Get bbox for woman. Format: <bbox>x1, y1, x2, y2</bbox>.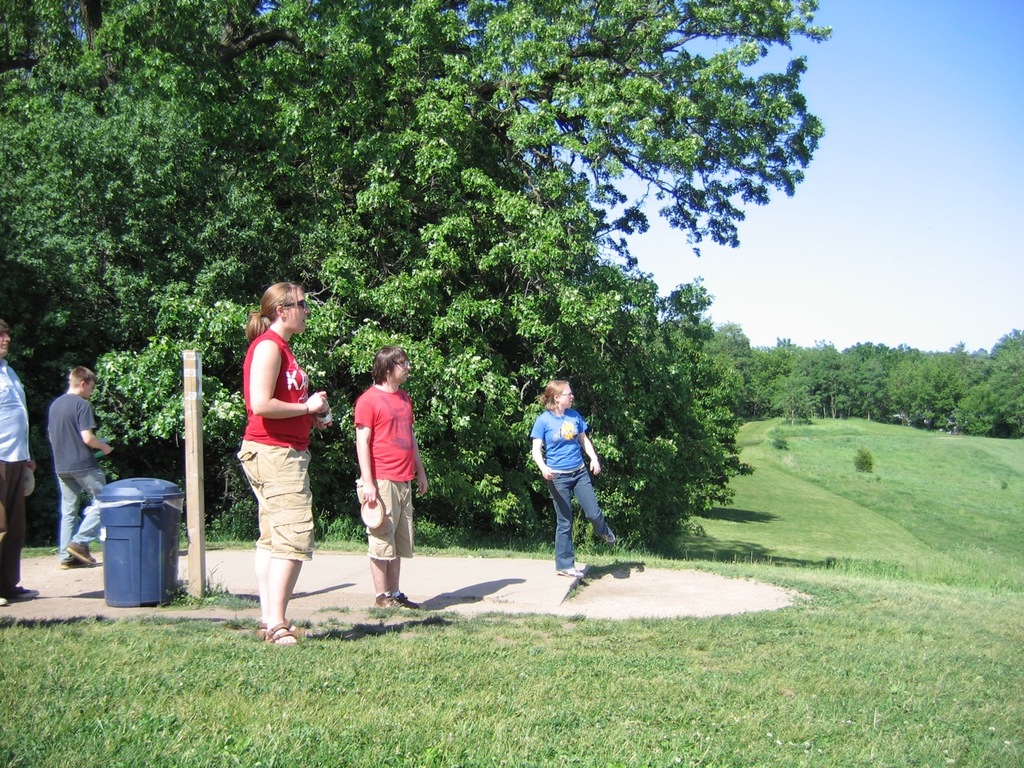
<bbox>211, 258, 323, 647</bbox>.
